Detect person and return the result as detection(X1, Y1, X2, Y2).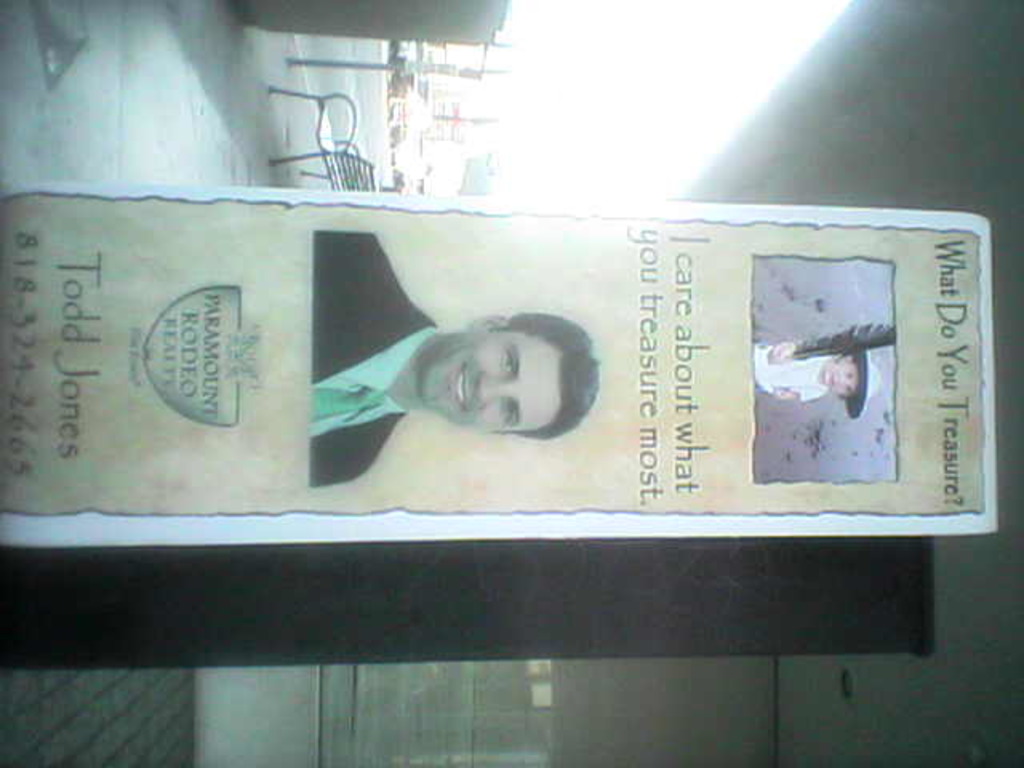
detection(304, 230, 603, 490).
